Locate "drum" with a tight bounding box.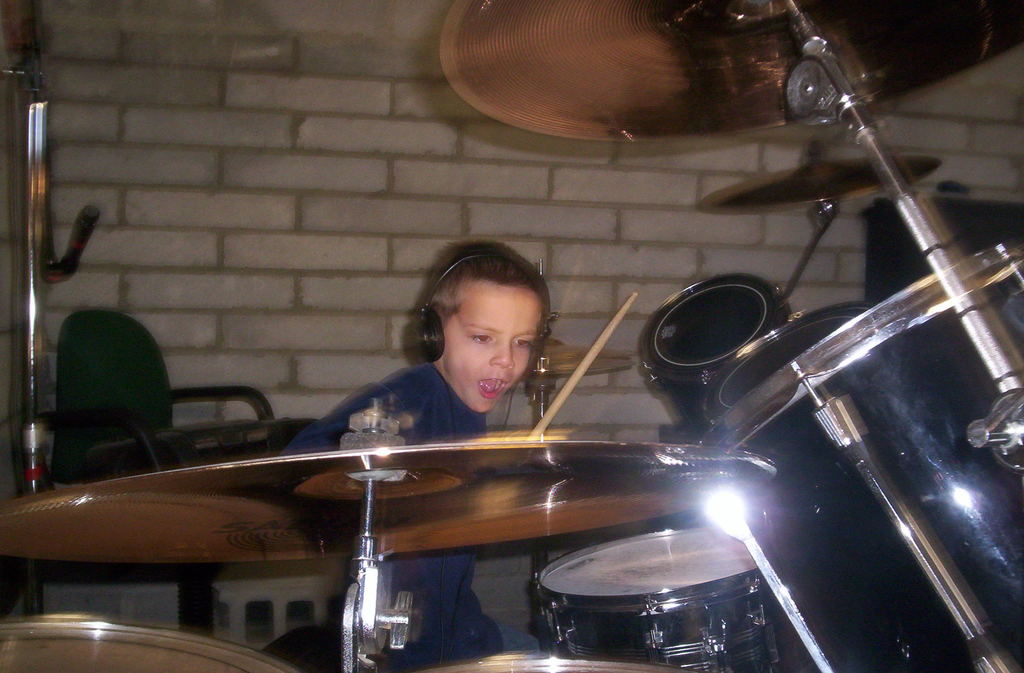
[left=408, top=469, right=883, bottom=659].
